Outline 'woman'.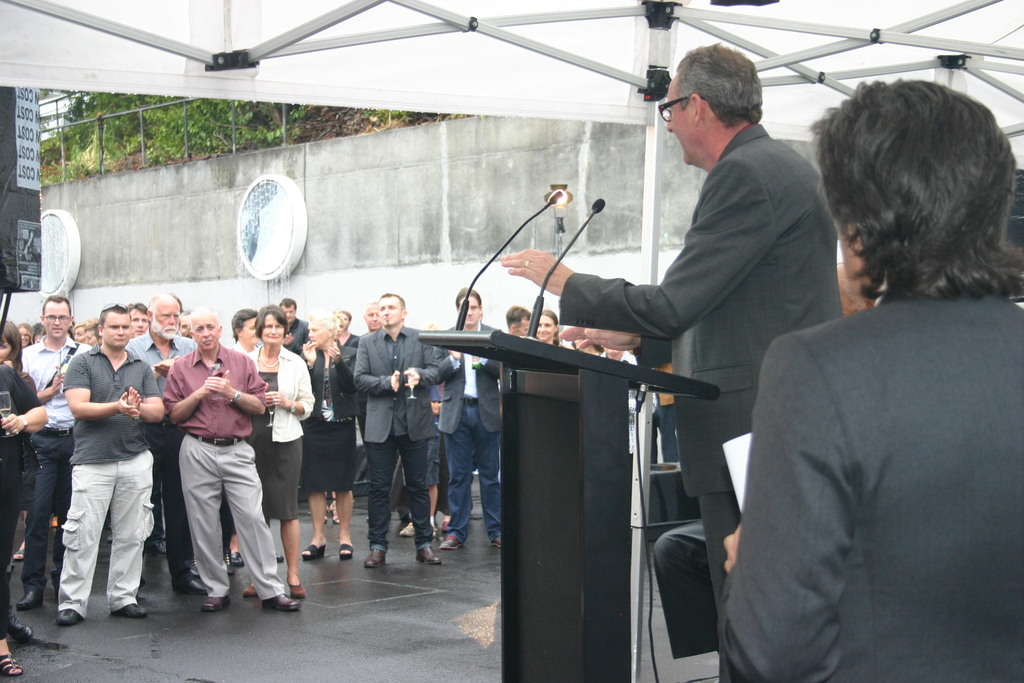
Outline: [224,303,263,372].
